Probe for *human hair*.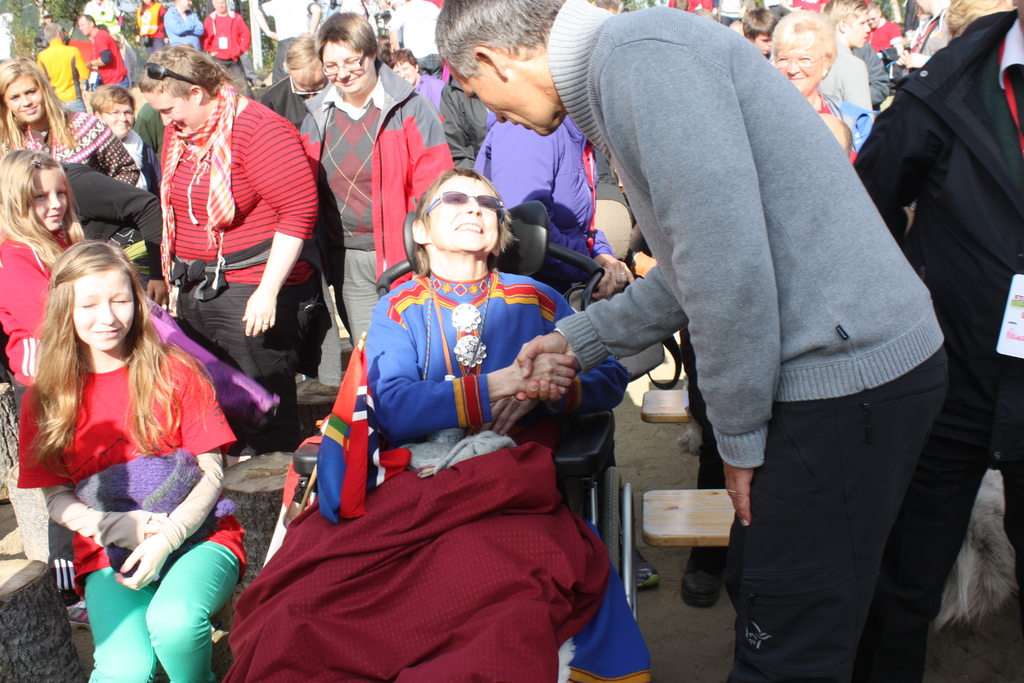
Probe result: [12,230,163,485].
